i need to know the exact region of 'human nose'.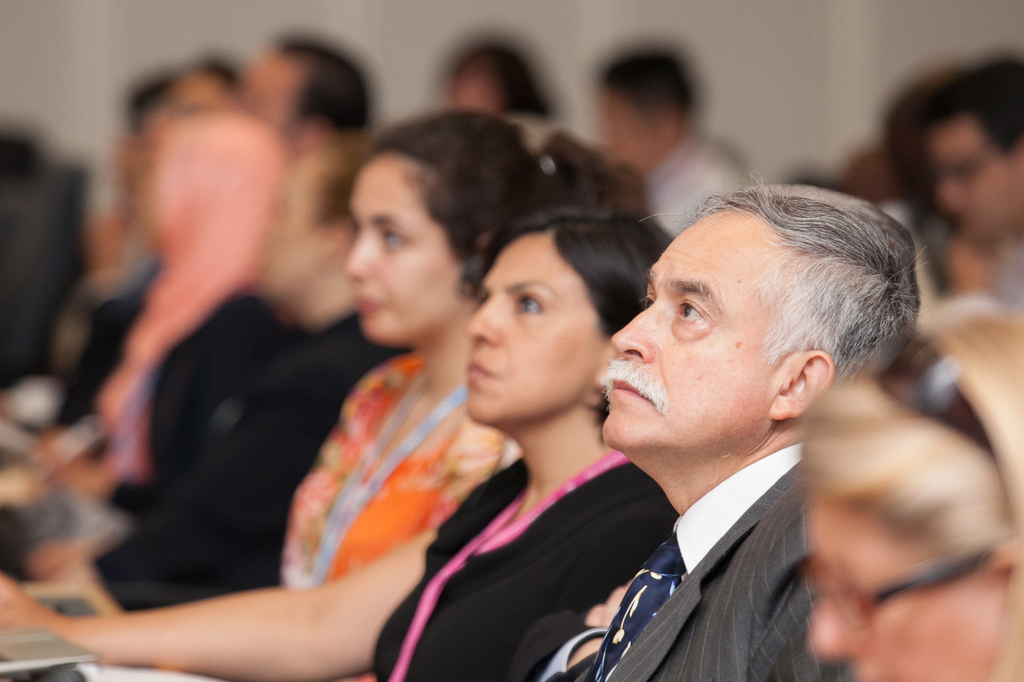
Region: Rect(804, 594, 849, 657).
